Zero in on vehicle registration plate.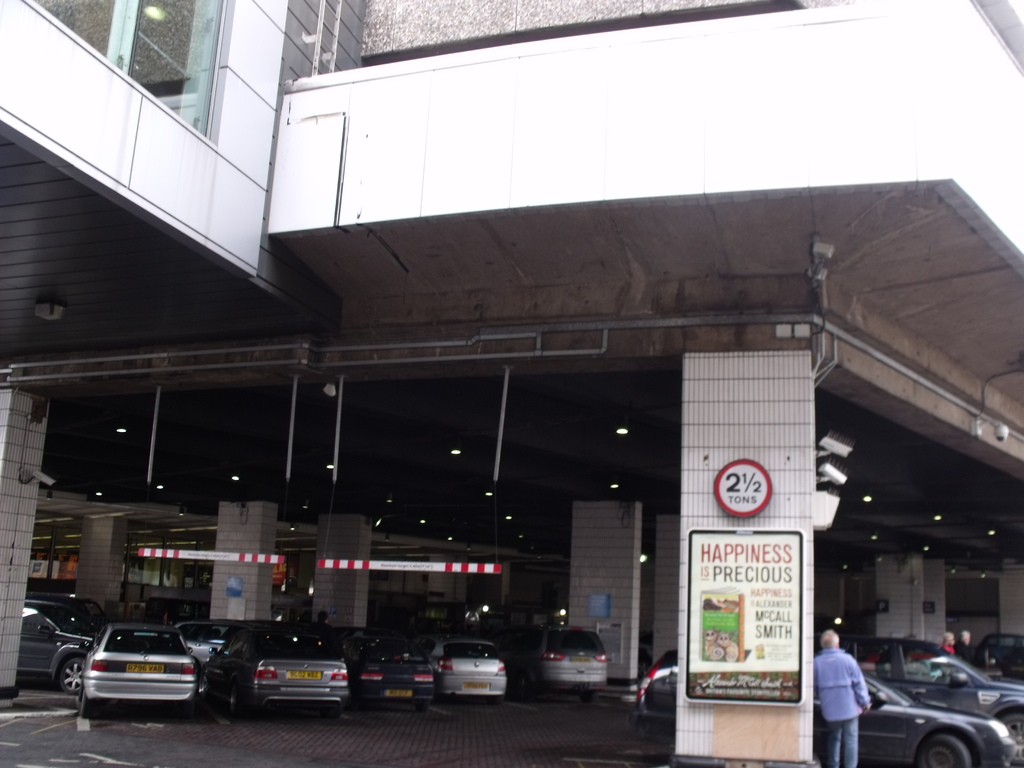
Zeroed in: region(387, 688, 412, 699).
